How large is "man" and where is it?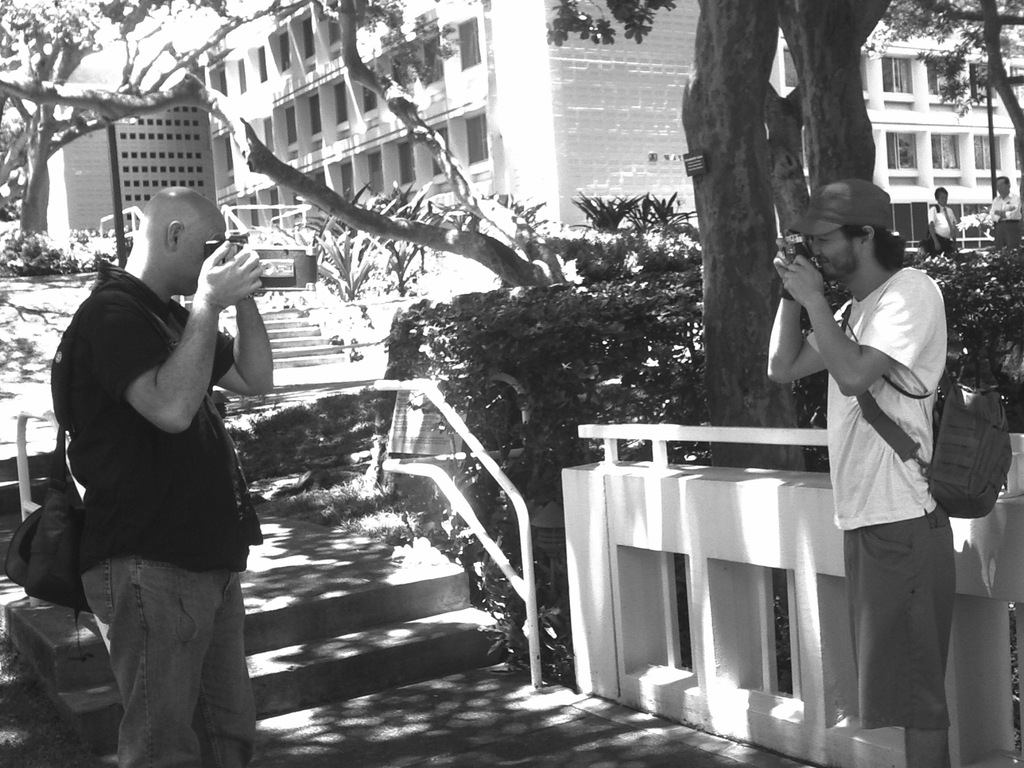
Bounding box: pyautogui.locateOnScreen(53, 147, 275, 755).
